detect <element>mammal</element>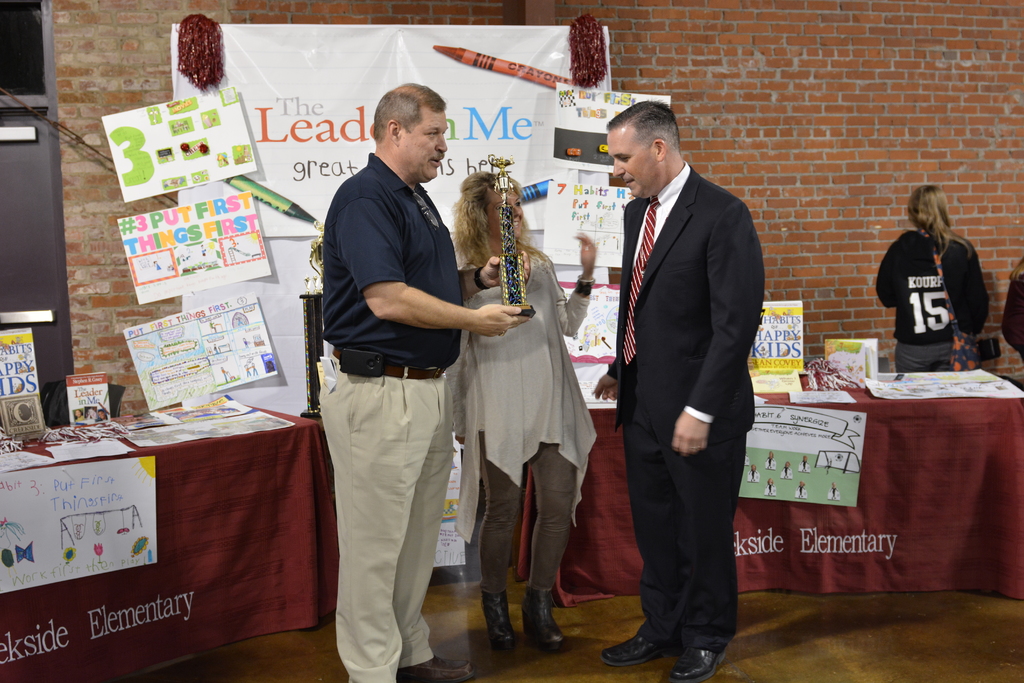
locate(316, 80, 531, 682)
